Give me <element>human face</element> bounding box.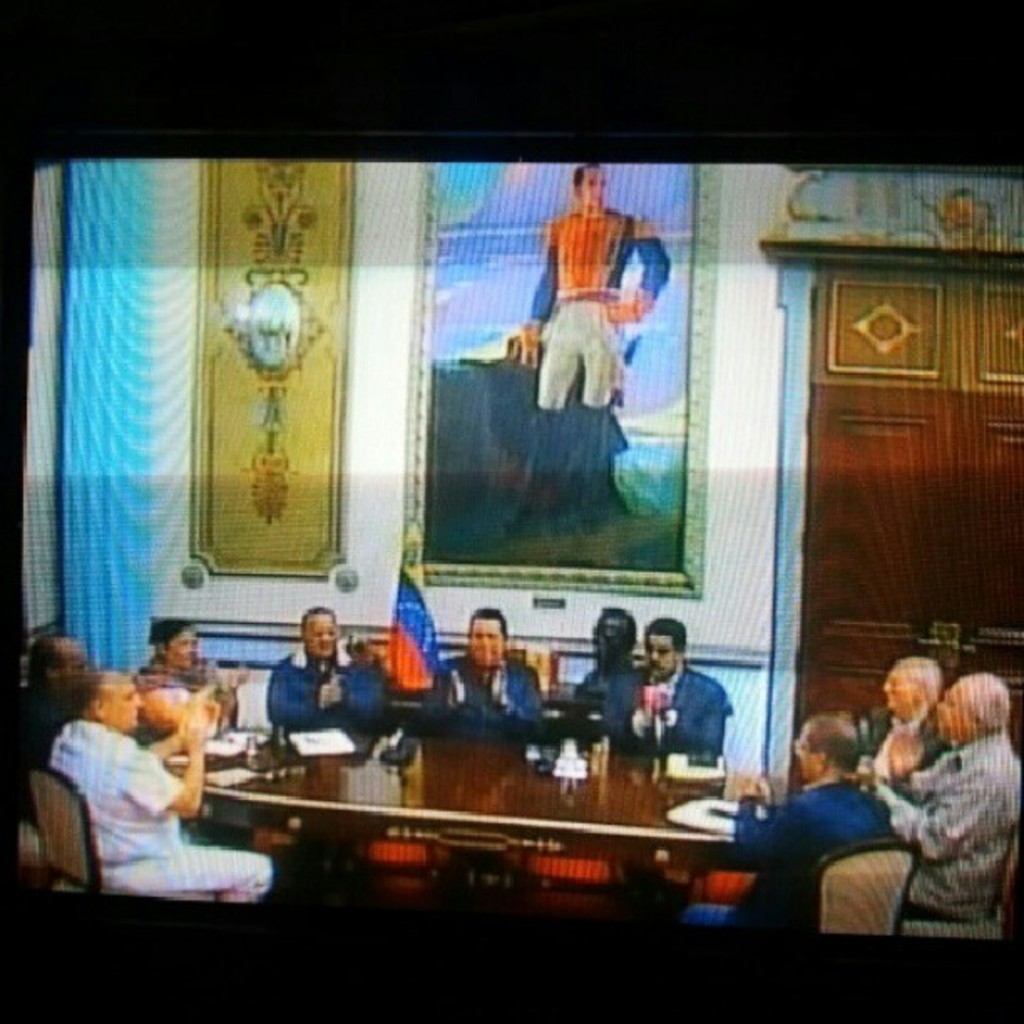
bbox=[878, 664, 909, 708].
